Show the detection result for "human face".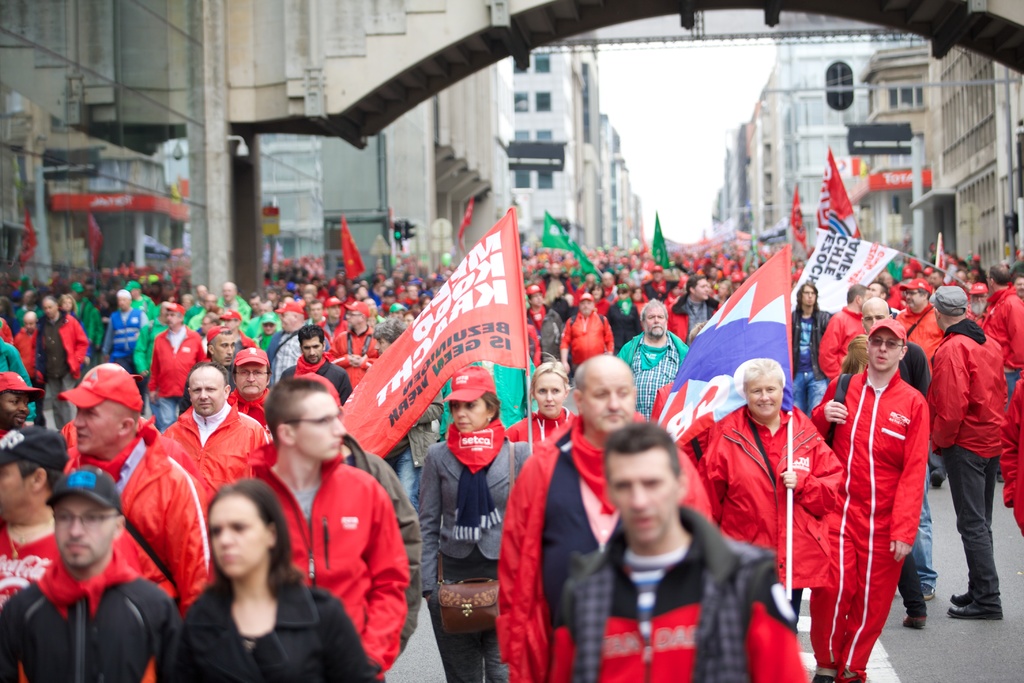
(872,329,902,372).
